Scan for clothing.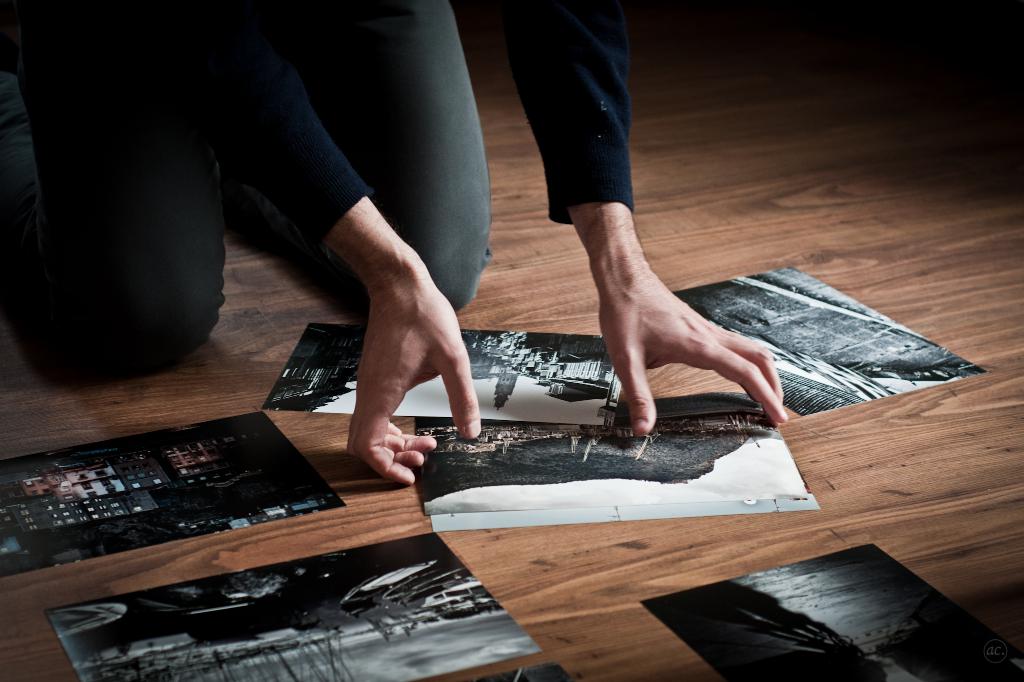
Scan result: left=0, top=2, right=667, bottom=389.
